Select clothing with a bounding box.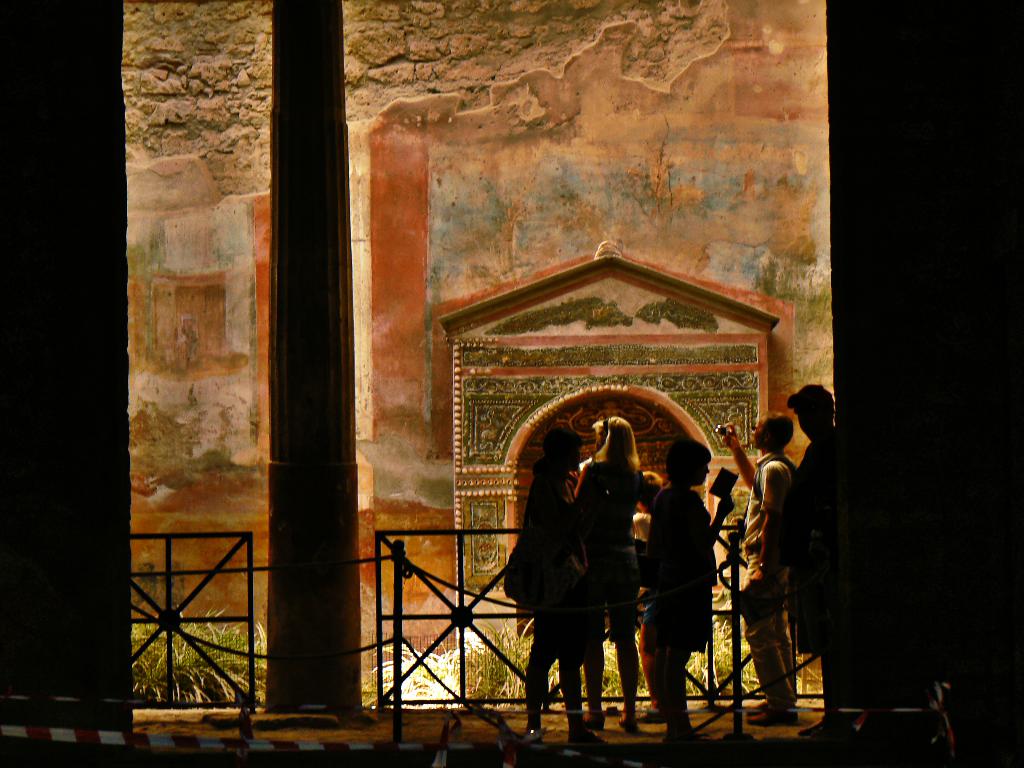
[x1=516, y1=464, x2=588, y2=653].
